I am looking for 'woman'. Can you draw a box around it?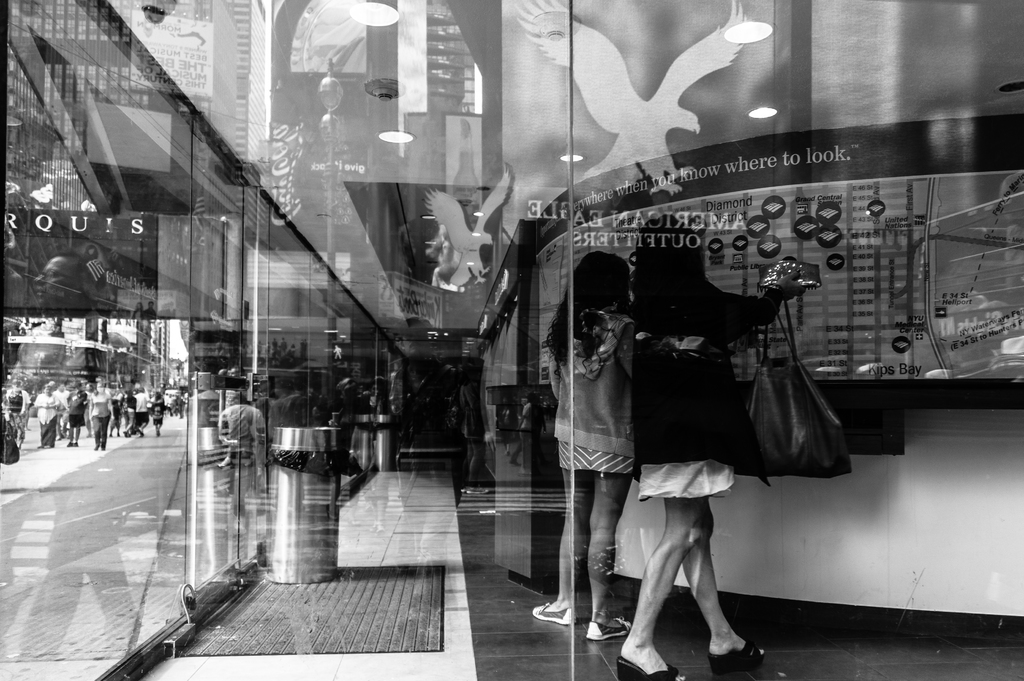
Sure, the bounding box is box=[148, 390, 164, 435].
